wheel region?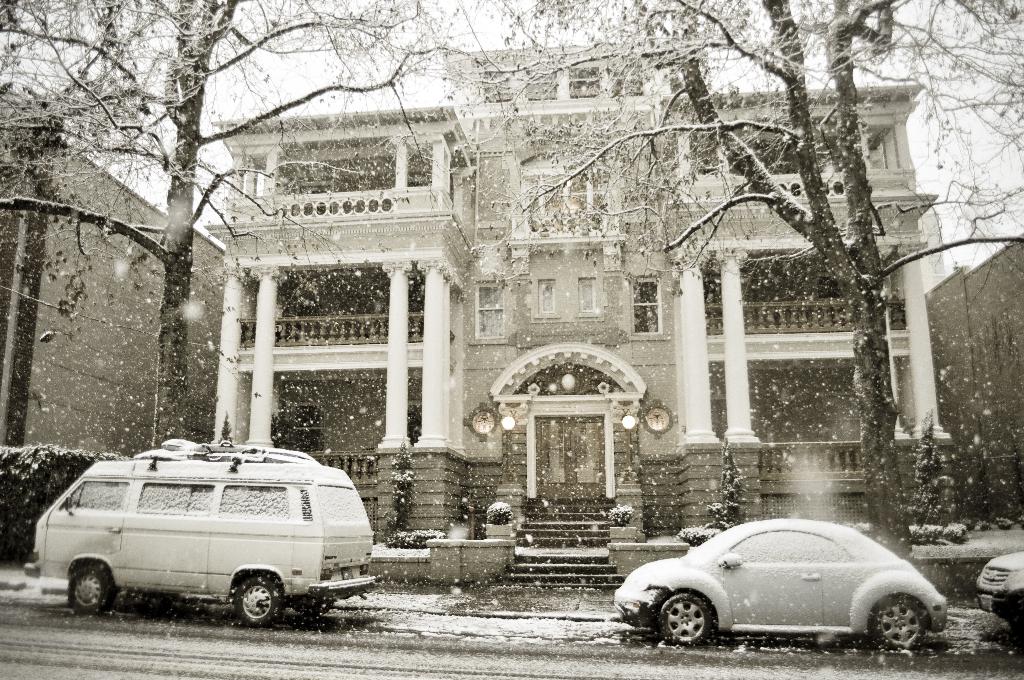
bbox=(663, 590, 744, 658)
